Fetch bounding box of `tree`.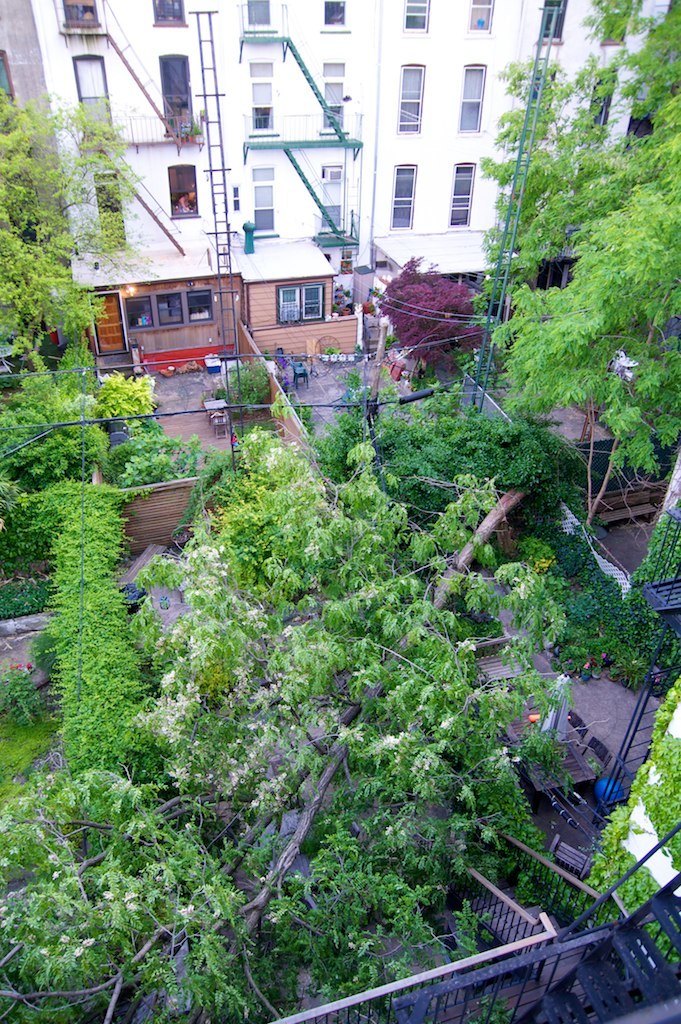
Bbox: [left=489, top=96, right=680, bottom=533].
